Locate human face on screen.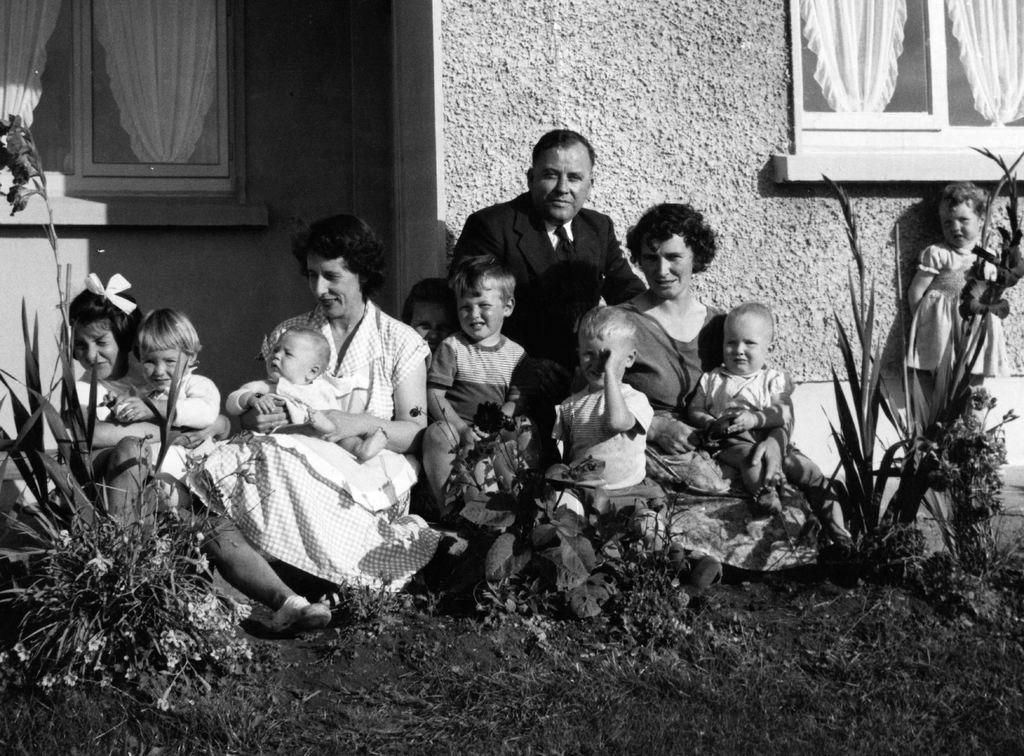
On screen at x1=538 y1=146 x2=591 y2=218.
